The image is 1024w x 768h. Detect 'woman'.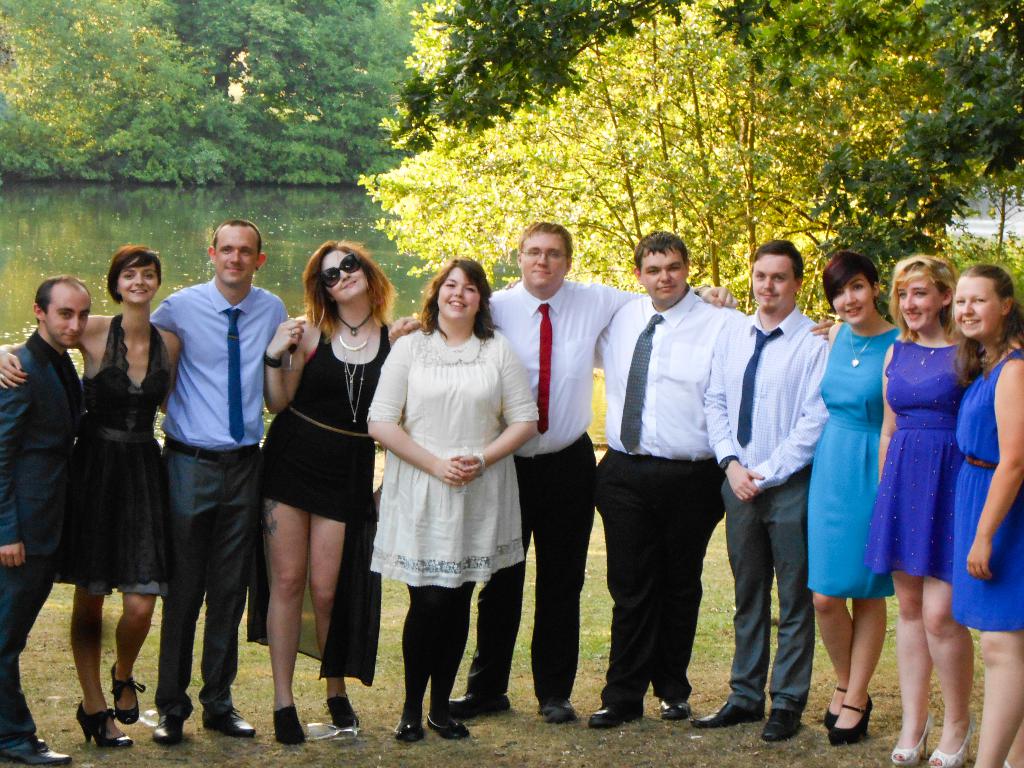
Detection: locate(0, 244, 186, 752).
